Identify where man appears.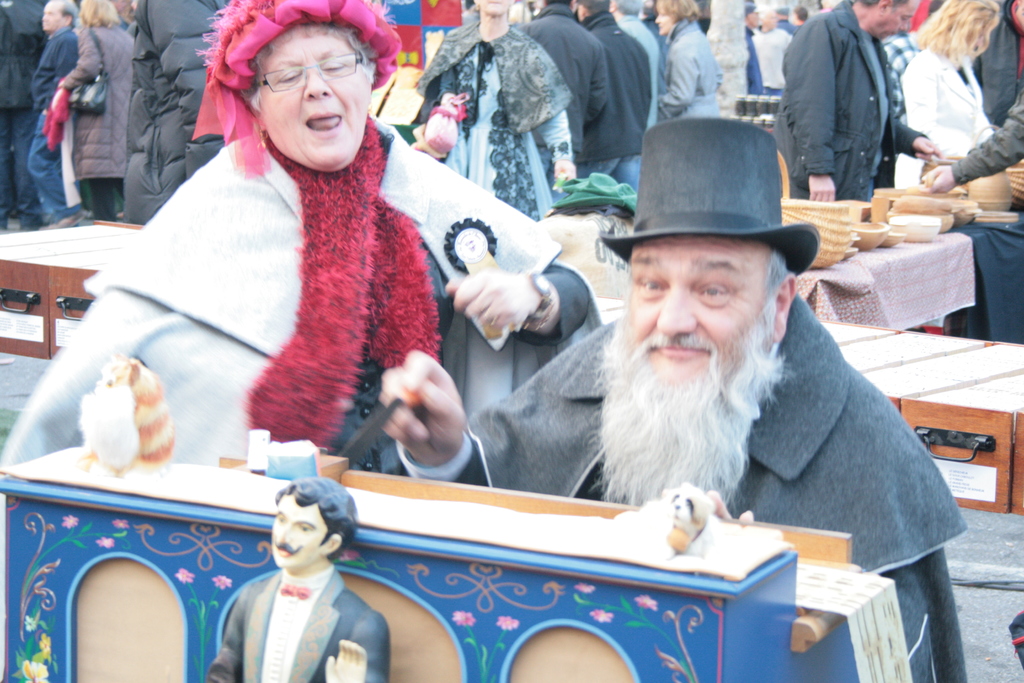
Appears at (x1=379, y1=118, x2=964, y2=682).
